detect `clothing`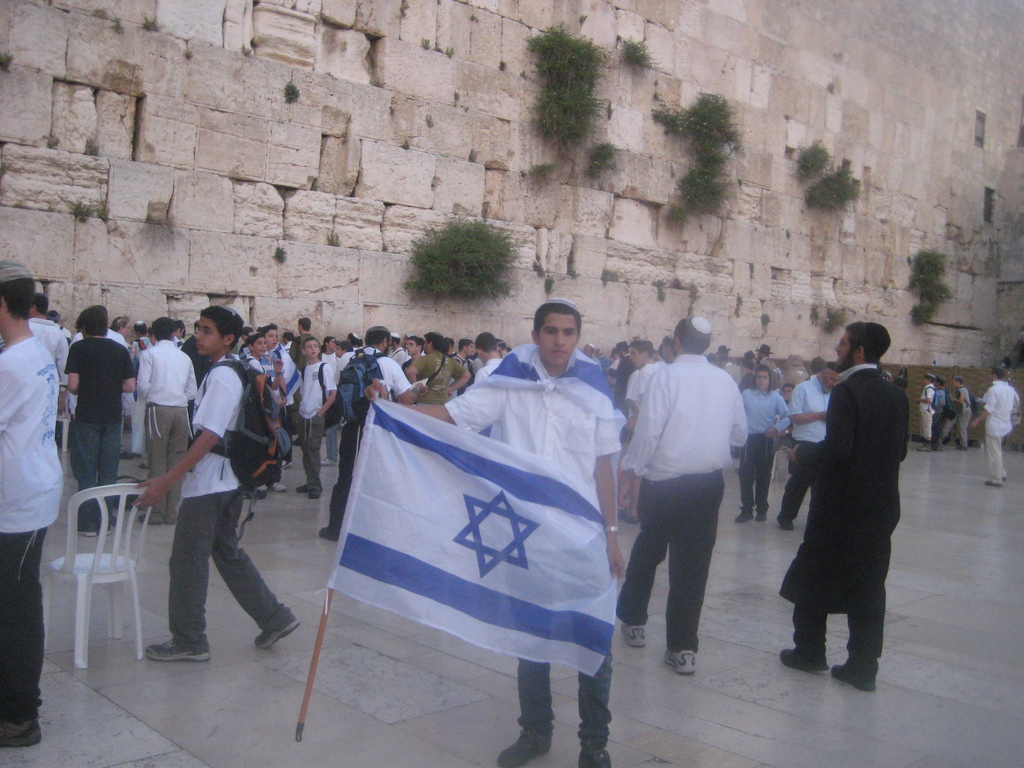
bbox(165, 349, 294, 647)
